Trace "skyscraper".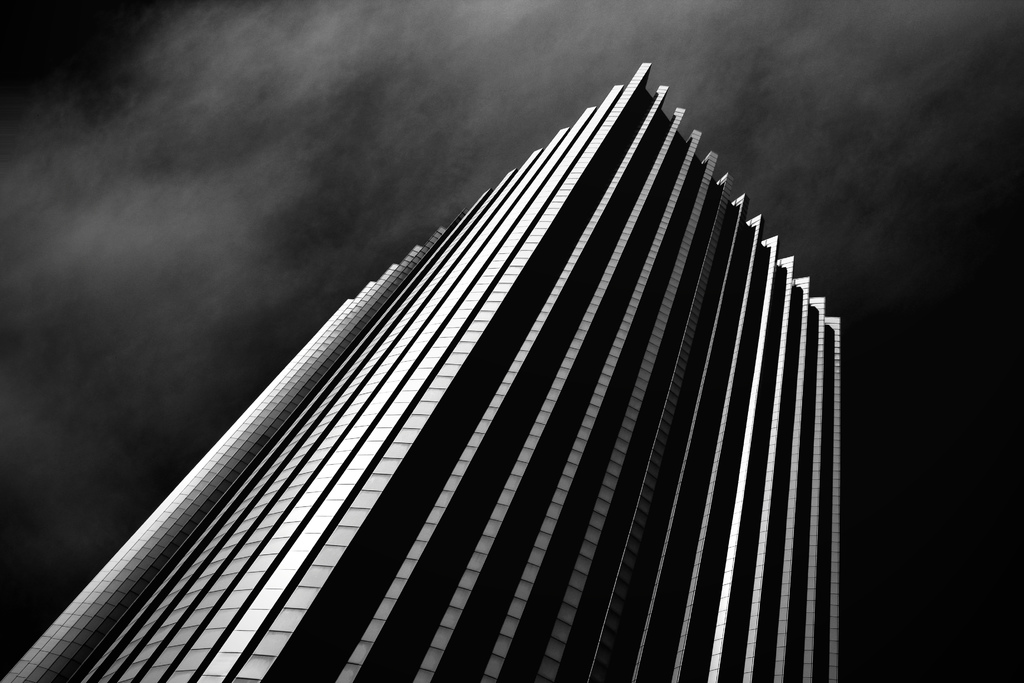
Traced to region(63, 54, 916, 682).
